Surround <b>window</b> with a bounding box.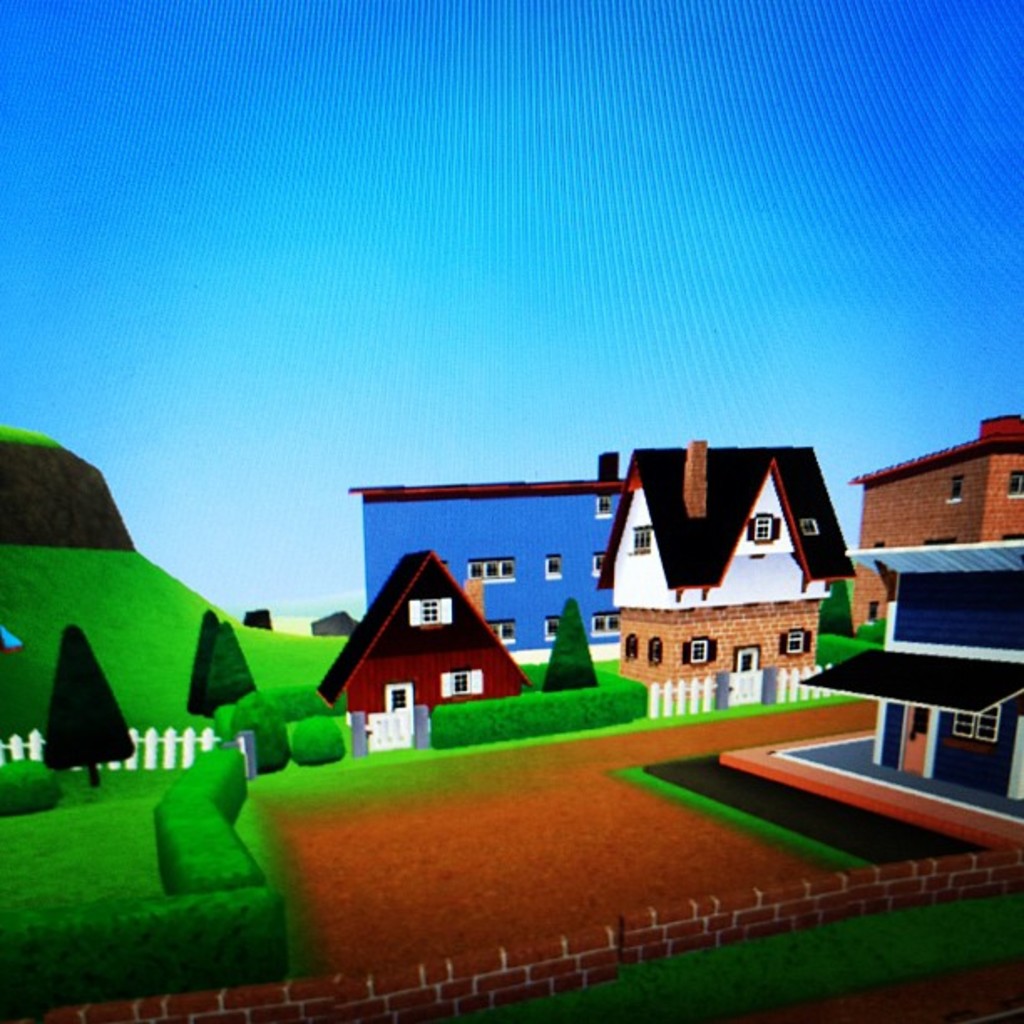
locate(719, 643, 761, 676).
